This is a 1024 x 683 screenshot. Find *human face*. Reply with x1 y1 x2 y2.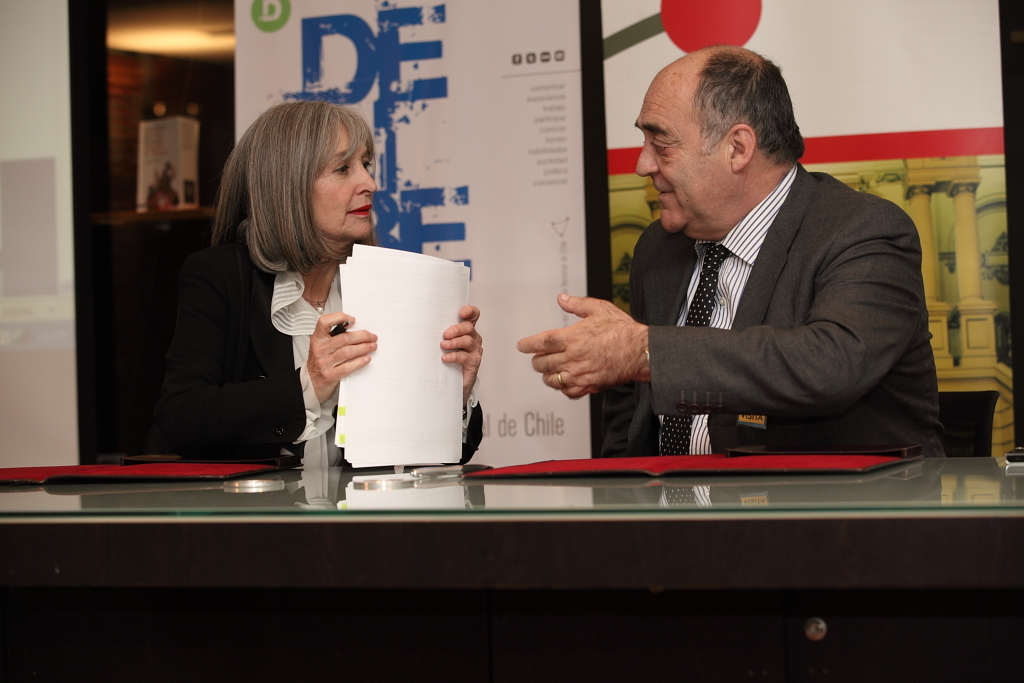
308 119 377 231.
